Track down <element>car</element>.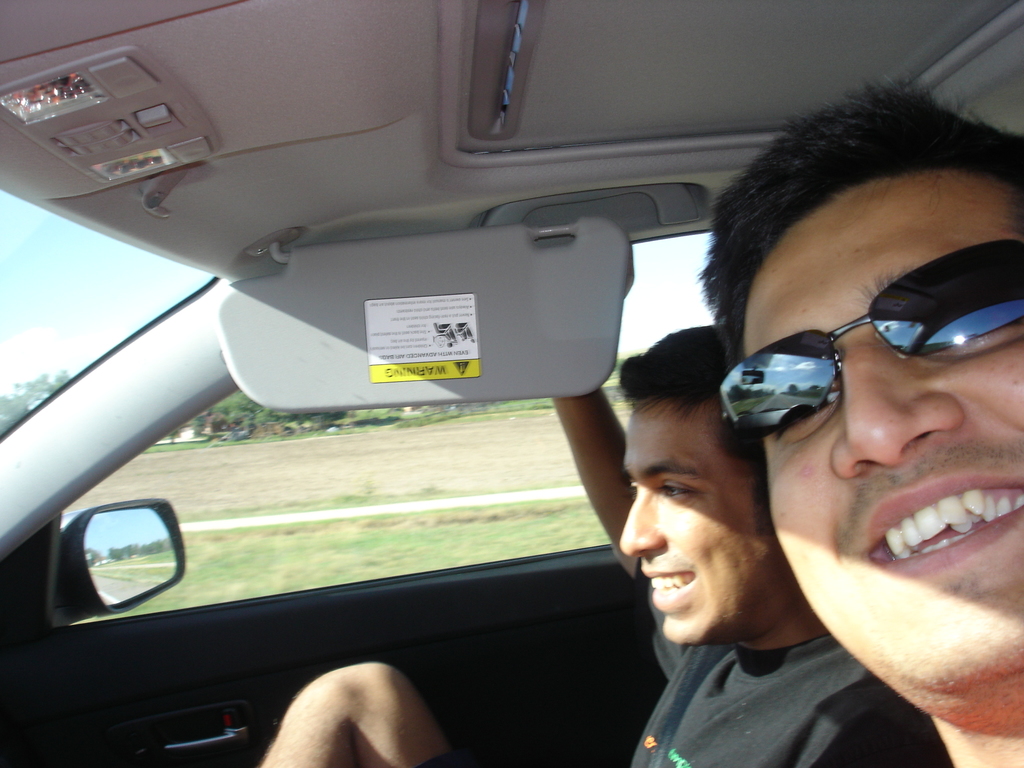
Tracked to <box>0,17,811,767</box>.
